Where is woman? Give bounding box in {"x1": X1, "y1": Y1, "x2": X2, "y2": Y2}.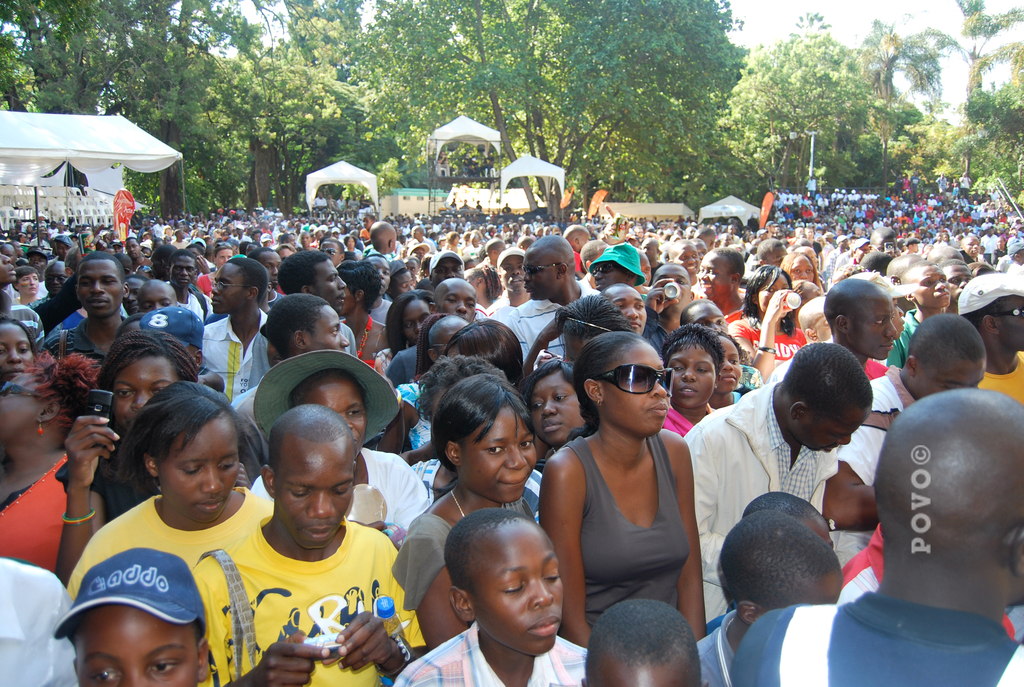
{"x1": 727, "y1": 265, "x2": 815, "y2": 373}.
